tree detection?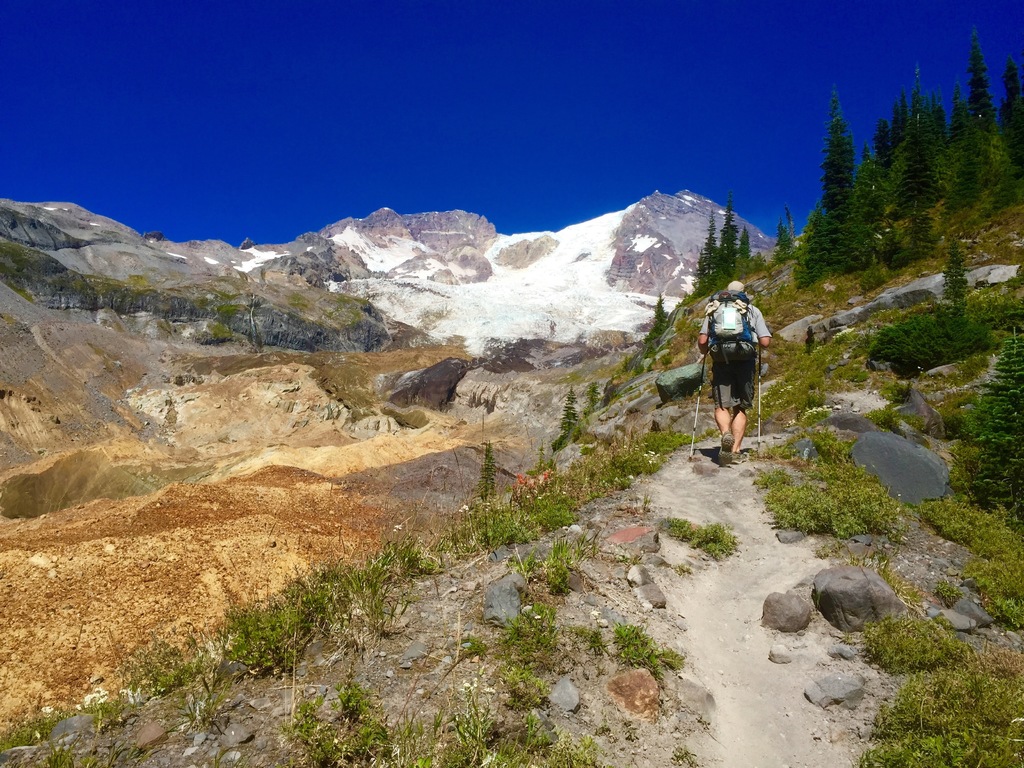
(left=848, top=138, right=918, bottom=226)
